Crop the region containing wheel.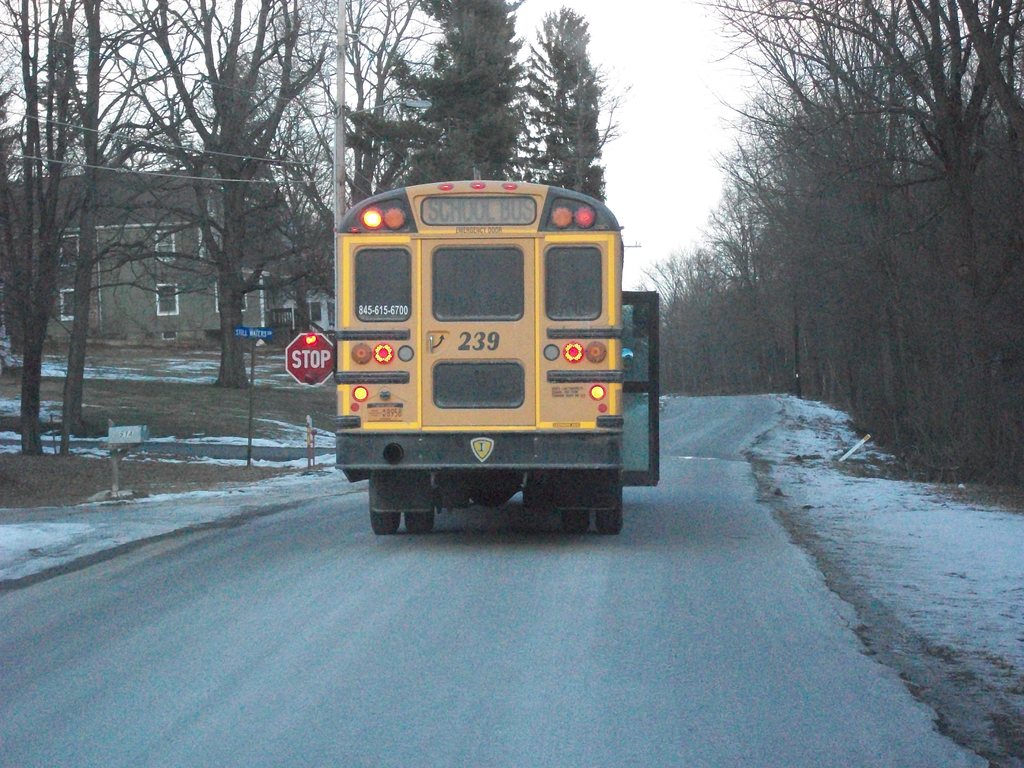
Crop region: <bbox>406, 509, 433, 534</bbox>.
